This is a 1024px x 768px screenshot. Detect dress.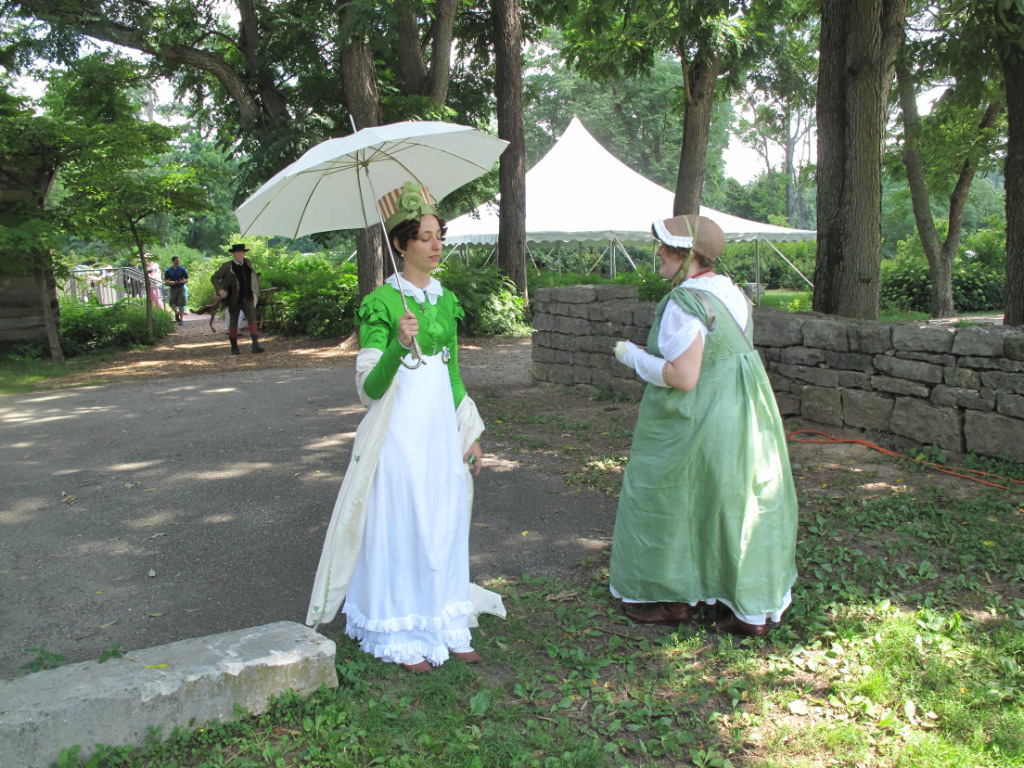
(left=304, top=270, right=510, bottom=666).
